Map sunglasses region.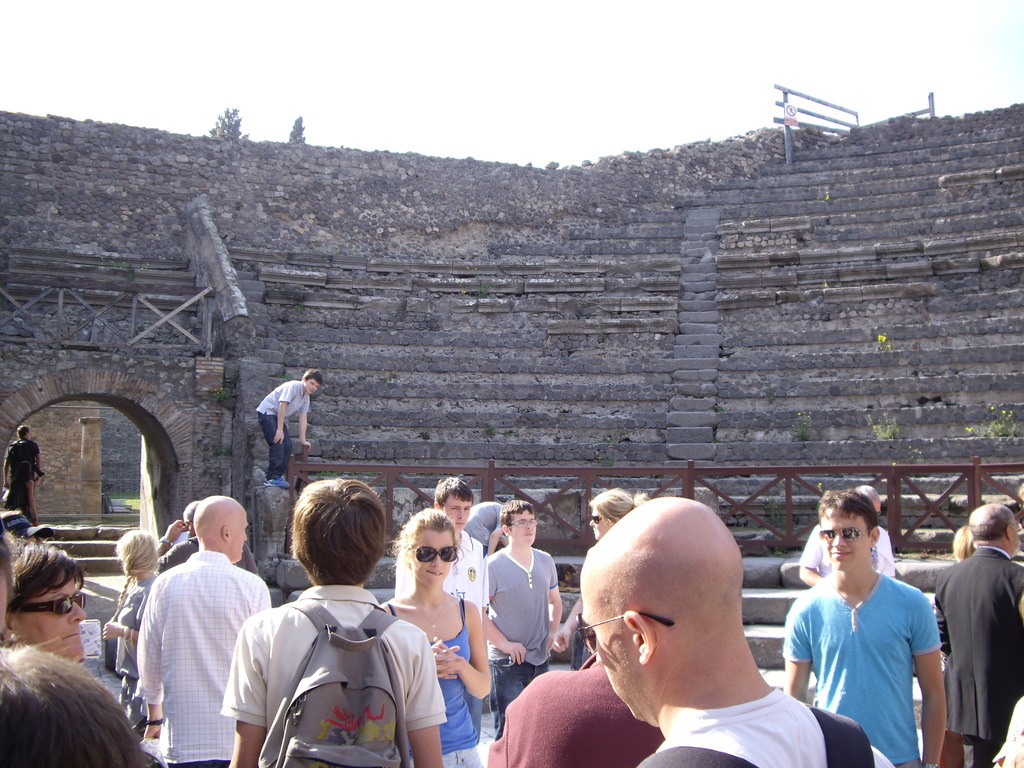
Mapped to 584, 511, 604, 526.
